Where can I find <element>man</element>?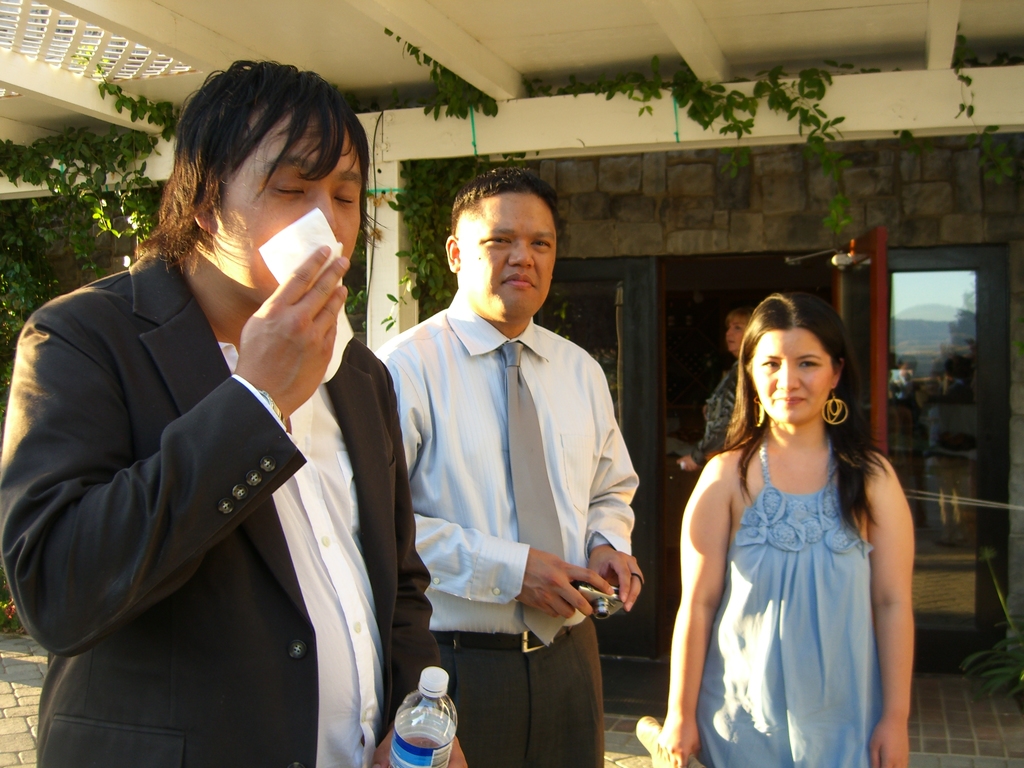
You can find it at l=0, t=60, r=463, b=767.
